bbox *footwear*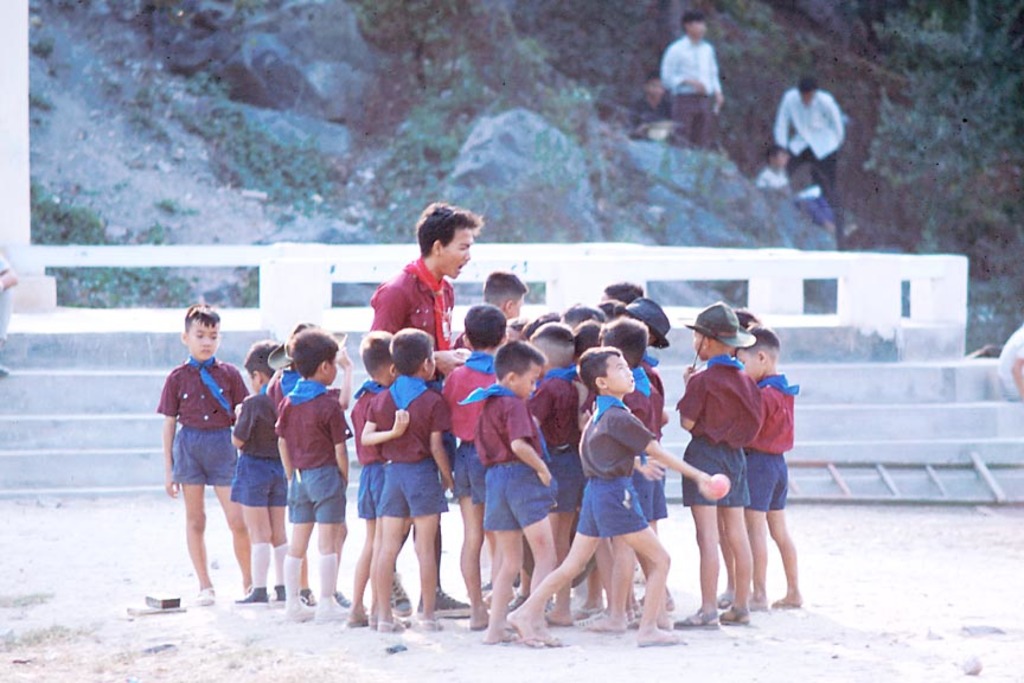
(left=749, top=600, right=763, bottom=615)
